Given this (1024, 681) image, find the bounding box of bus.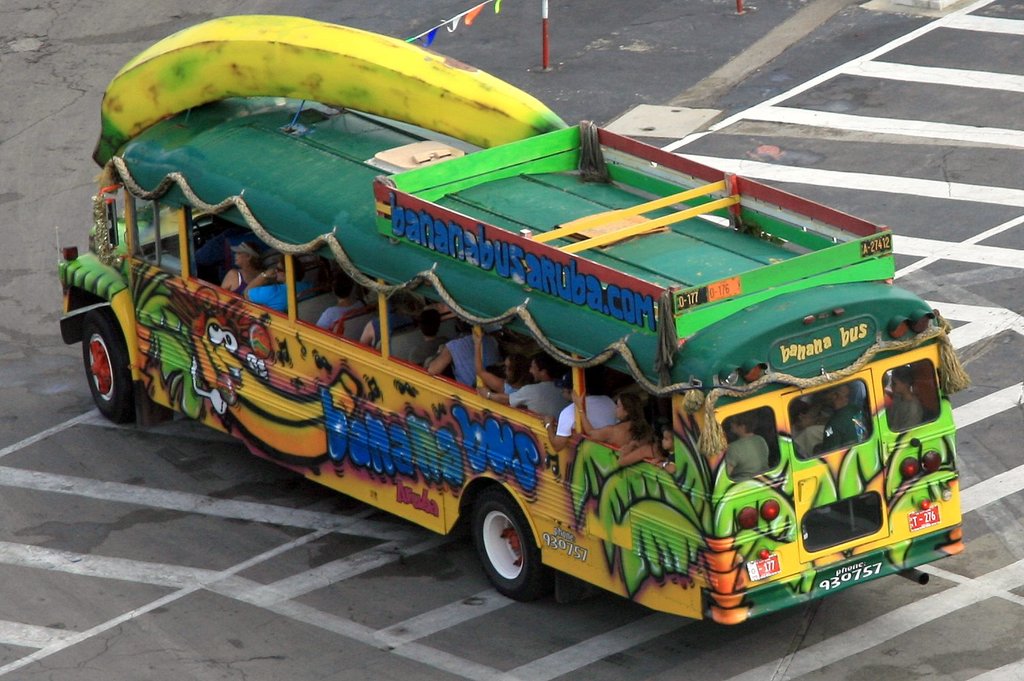
54 13 963 630.
